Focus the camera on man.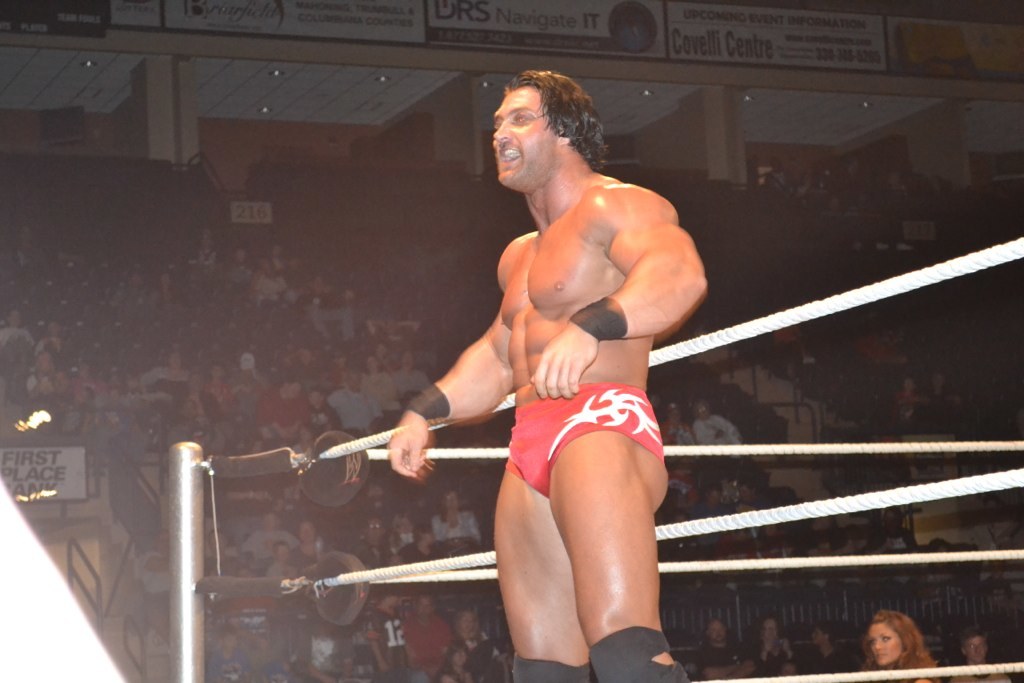
Focus region: (left=338, top=74, right=707, bottom=682).
